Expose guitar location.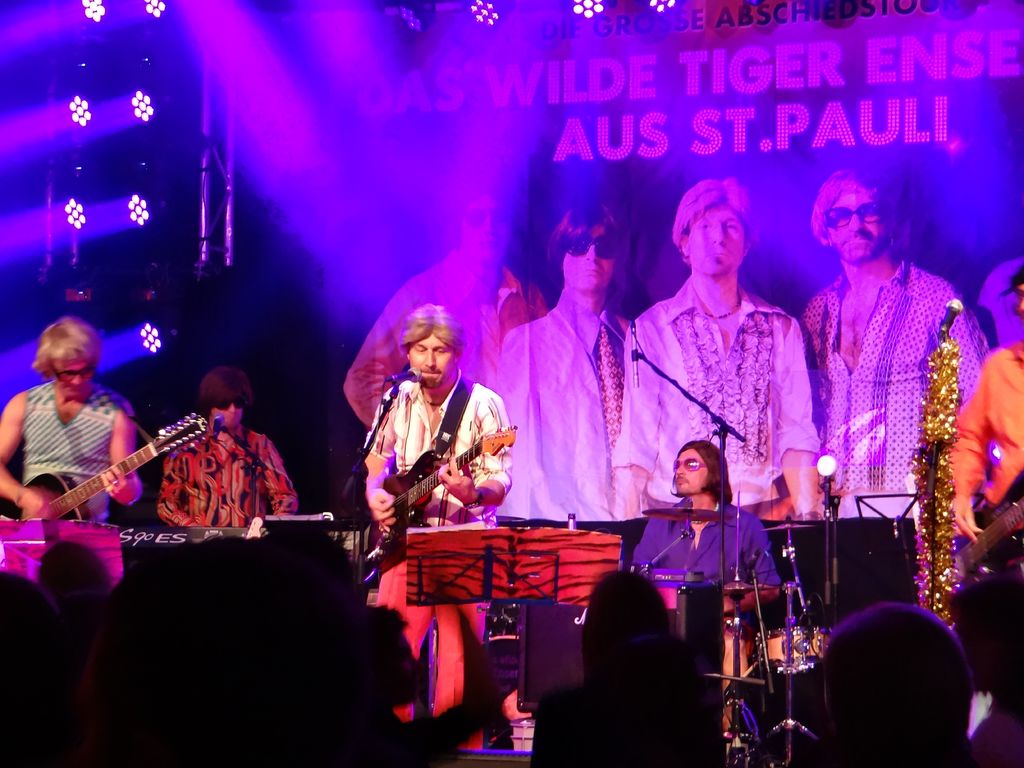
Exposed at [8, 384, 228, 538].
